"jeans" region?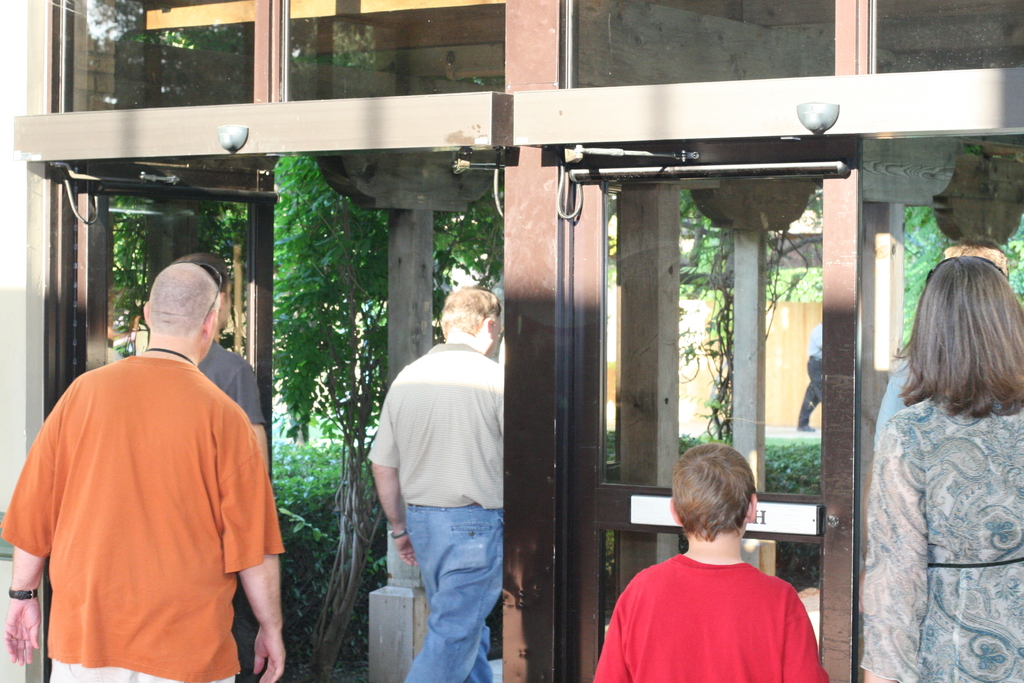
x1=392, y1=505, x2=516, y2=674
